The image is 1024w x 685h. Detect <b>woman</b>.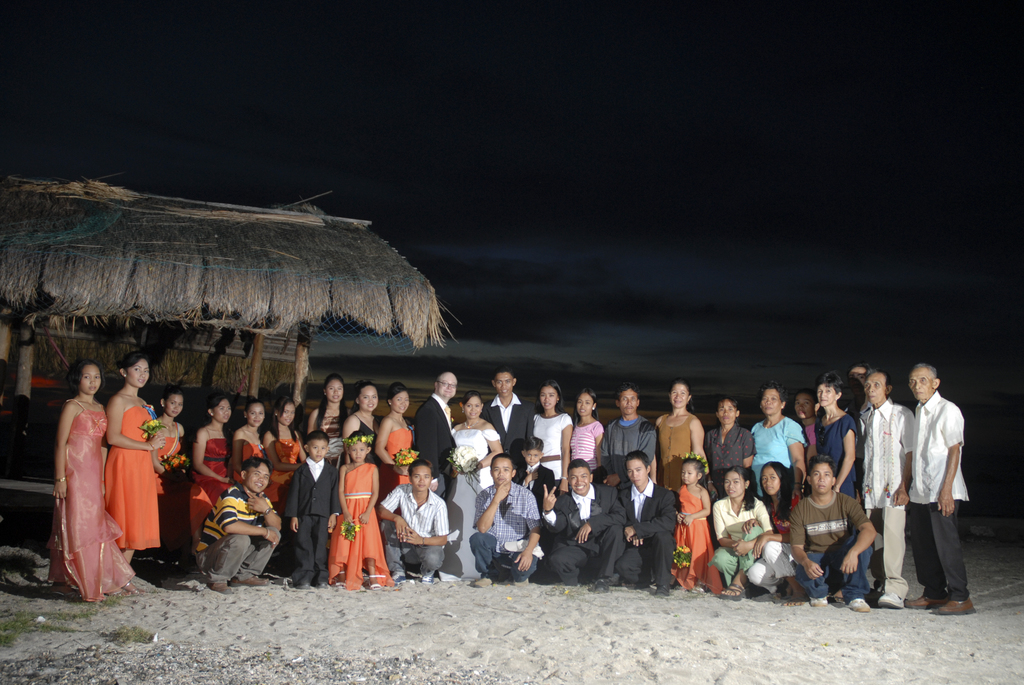
Detection: [left=104, top=347, right=161, bottom=567].
